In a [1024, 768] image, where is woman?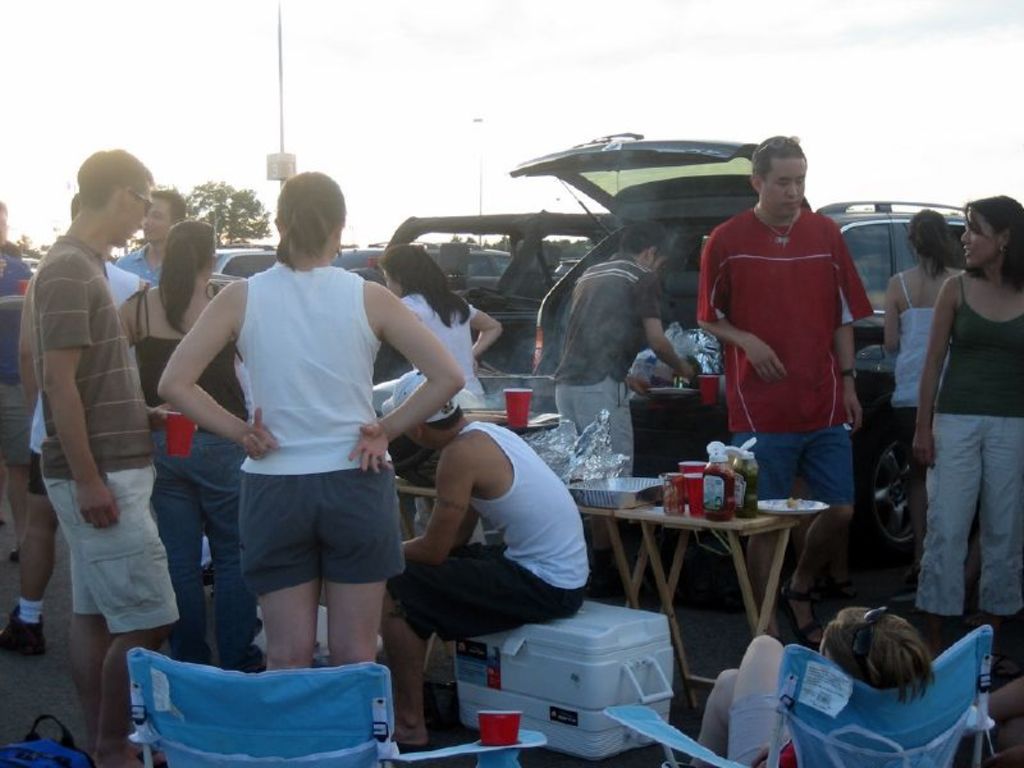
detection(157, 164, 462, 673).
